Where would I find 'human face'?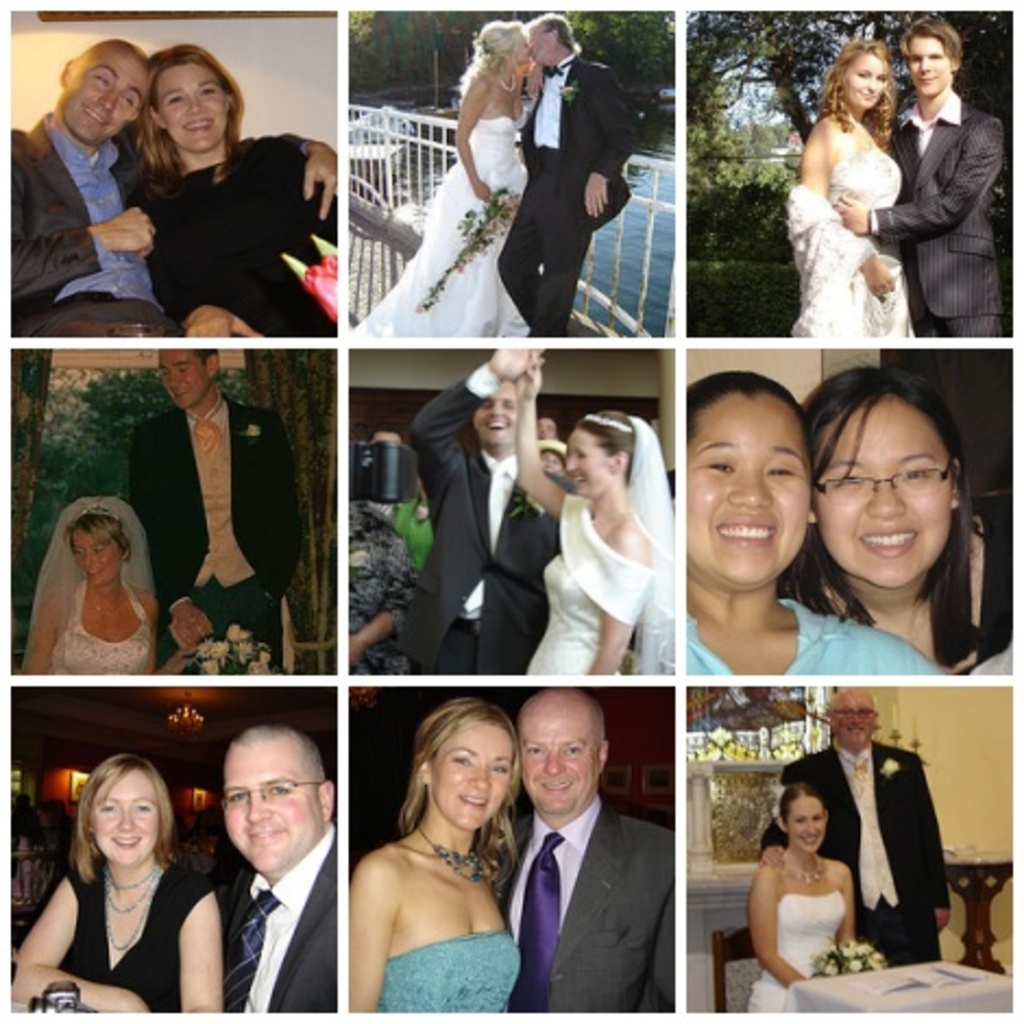
At 477,377,516,444.
